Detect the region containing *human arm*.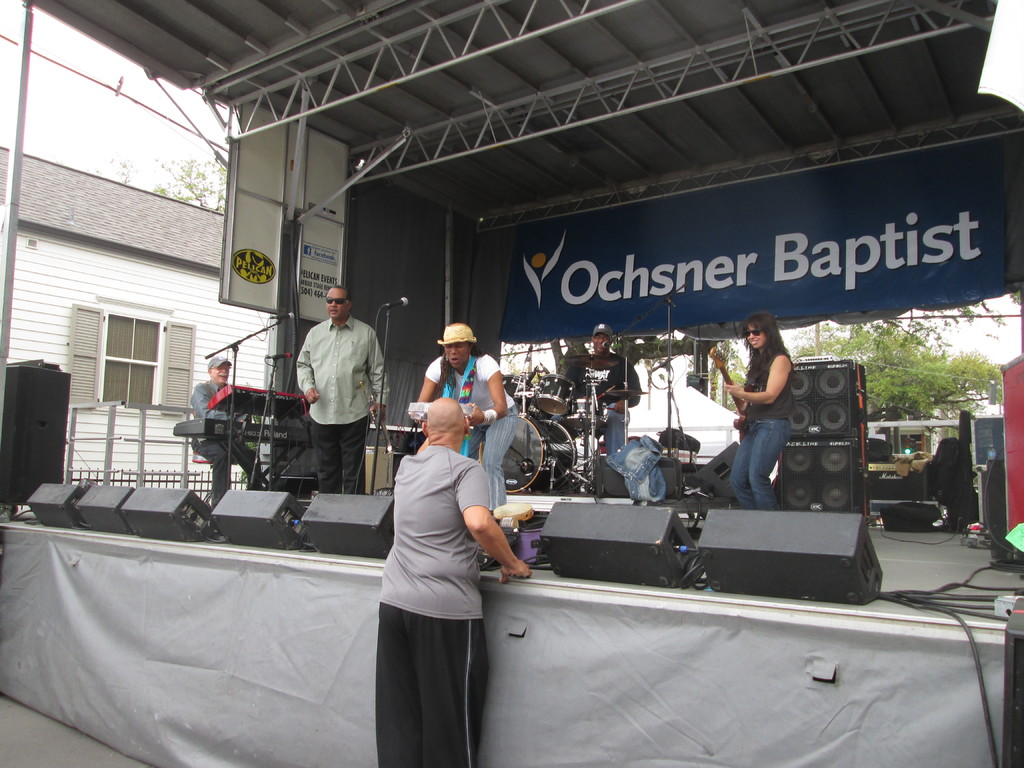
rect(604, 368, 648, 413).
